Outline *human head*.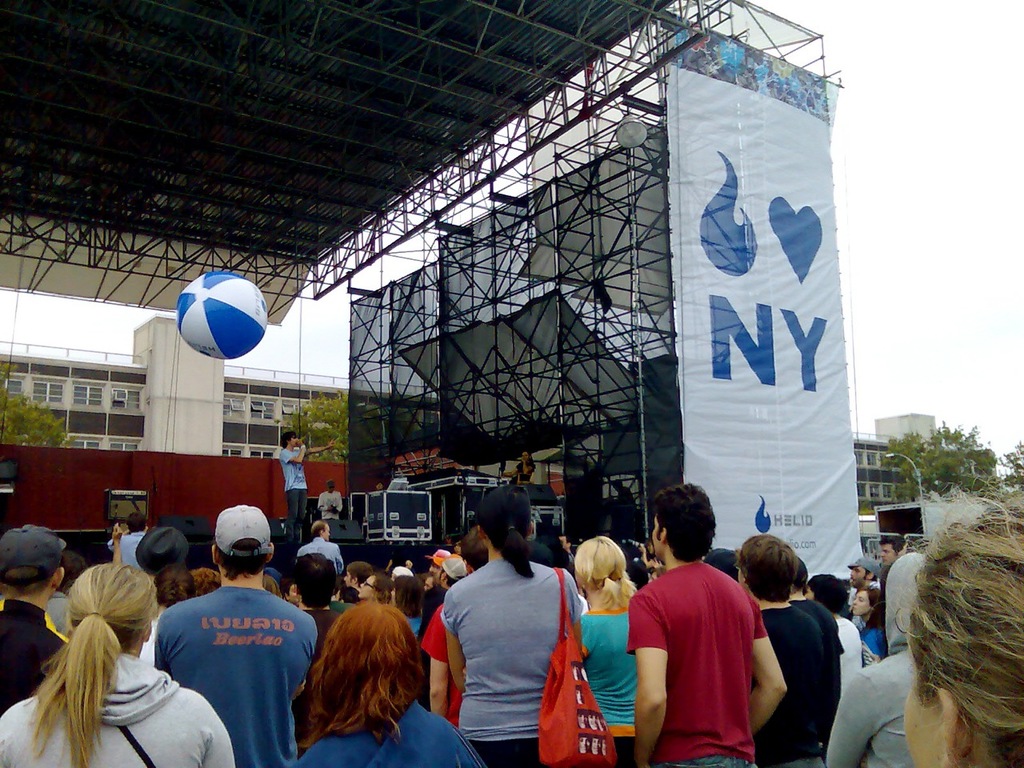
Outline: bbox(356, 570, 392, 600).
